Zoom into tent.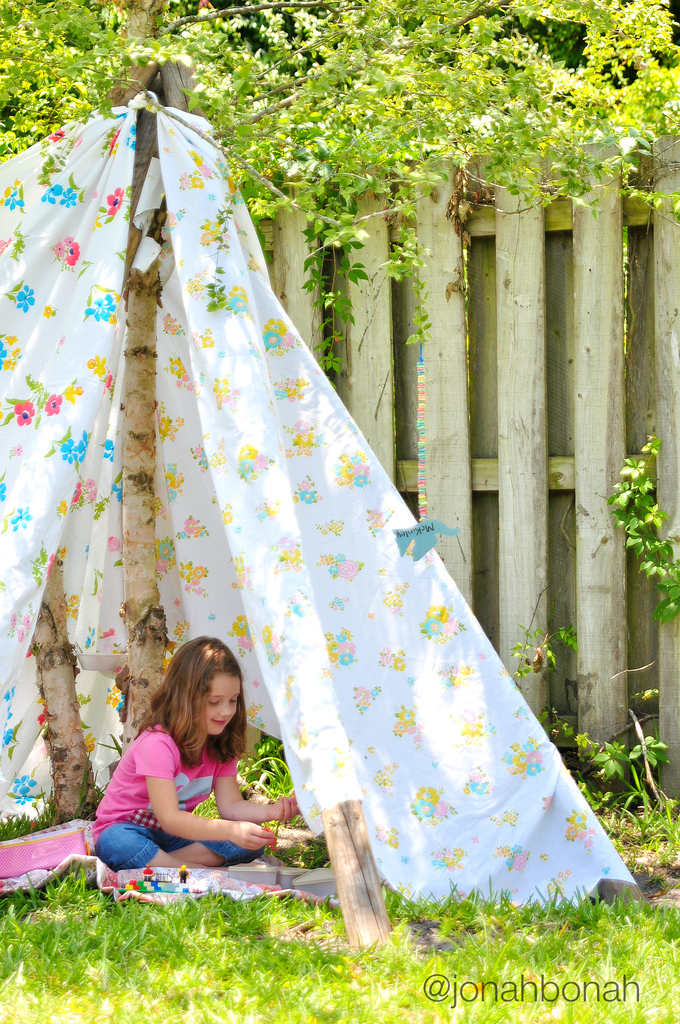
Zoom target: Rect(15, 145, 665, 946).
